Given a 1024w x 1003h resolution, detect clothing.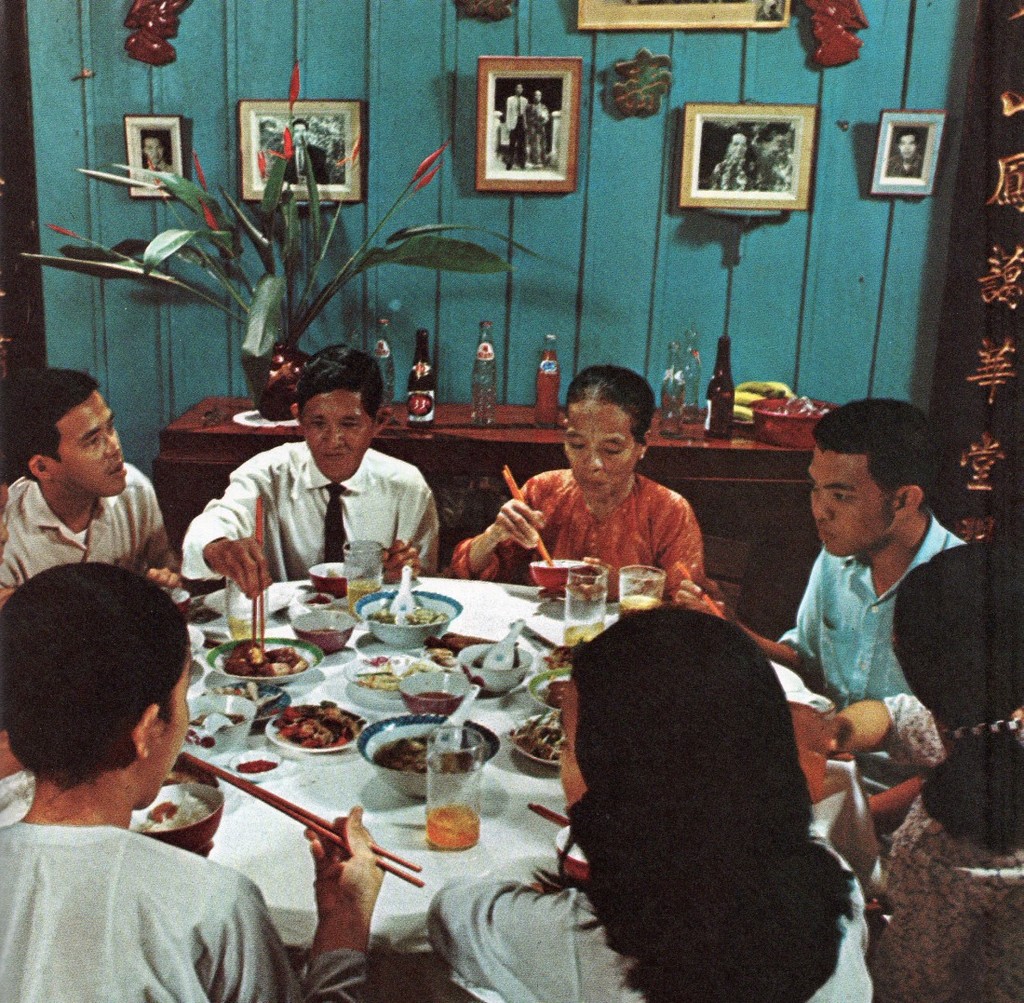
{"x1": 443, "y1": 472, "x2": 707, "y2": 609}.
